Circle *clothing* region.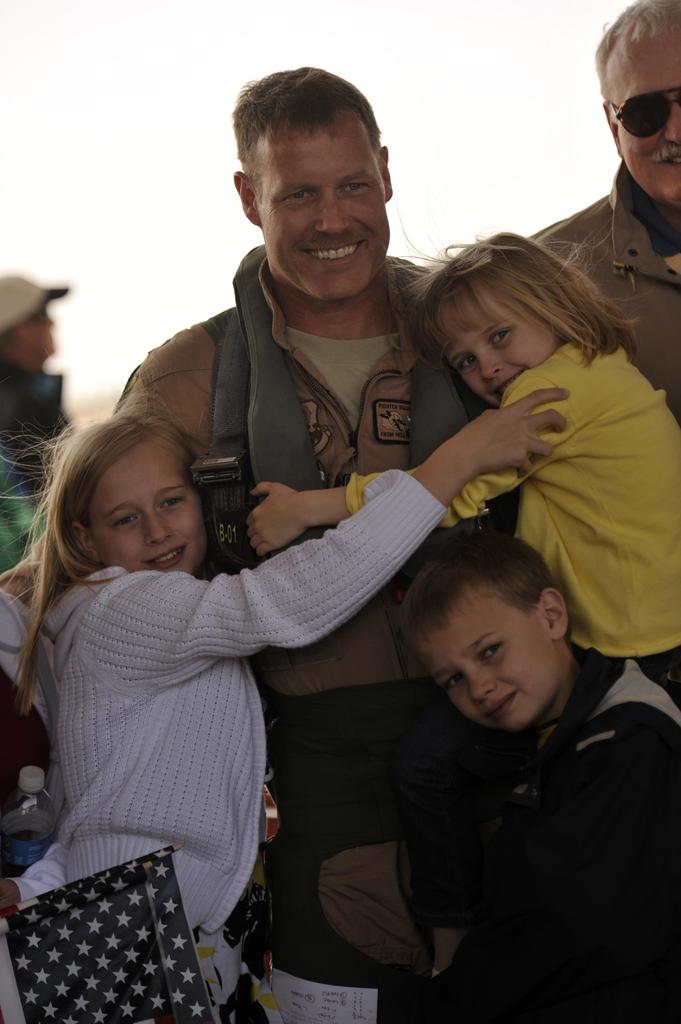
Region: <region>100, 239, 524, 1023</region>.
